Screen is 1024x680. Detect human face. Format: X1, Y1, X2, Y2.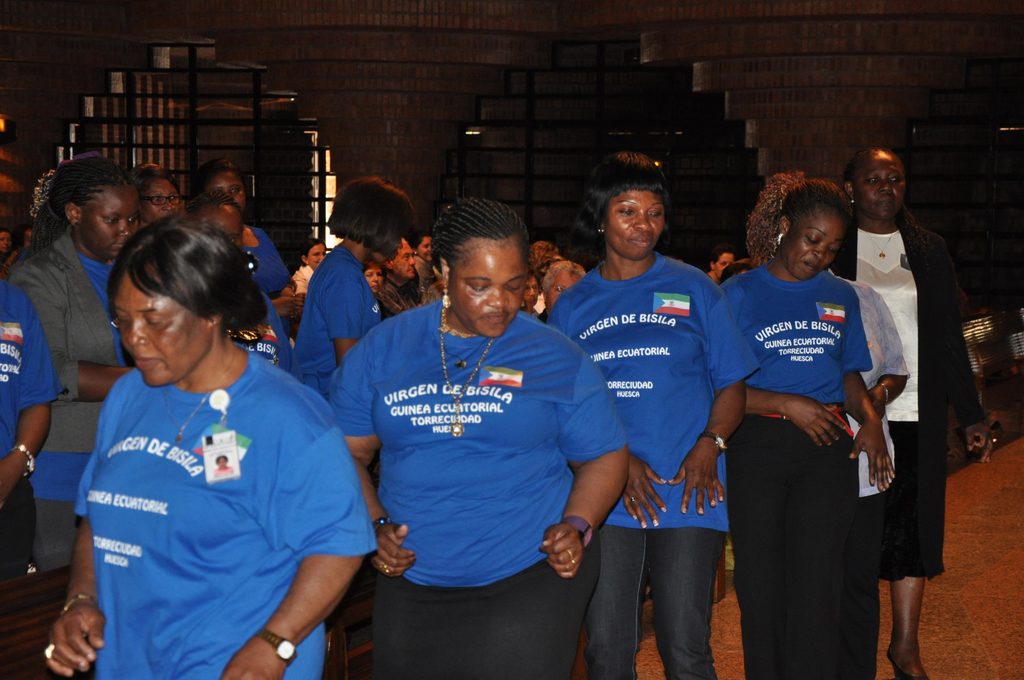
525, 274, 537, 307.
